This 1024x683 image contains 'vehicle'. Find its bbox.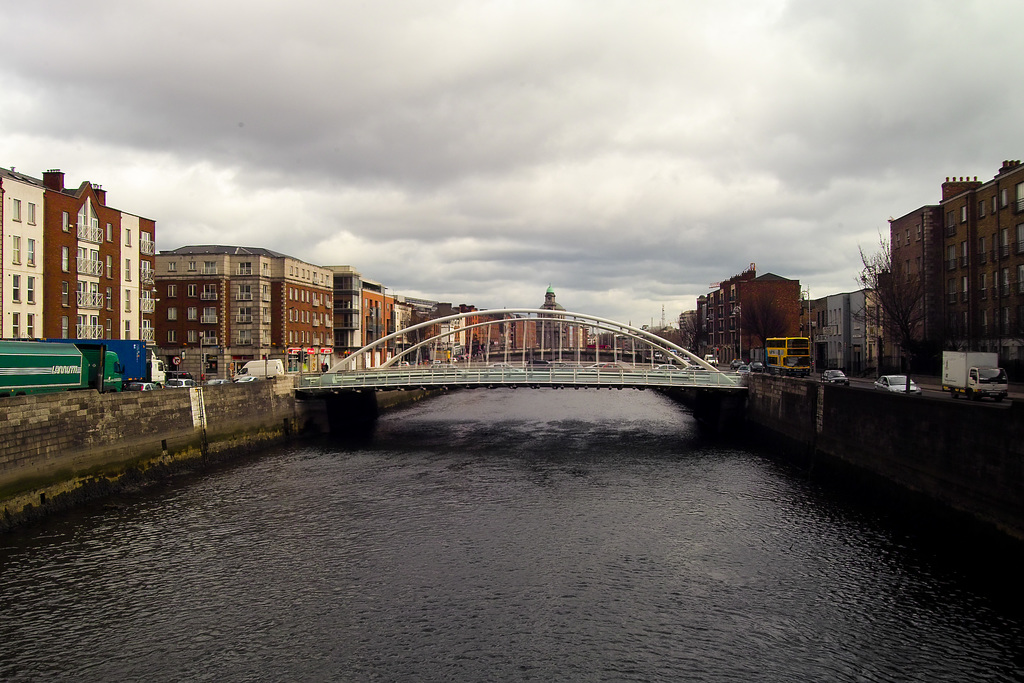
region(431, 359, 437, 365).
